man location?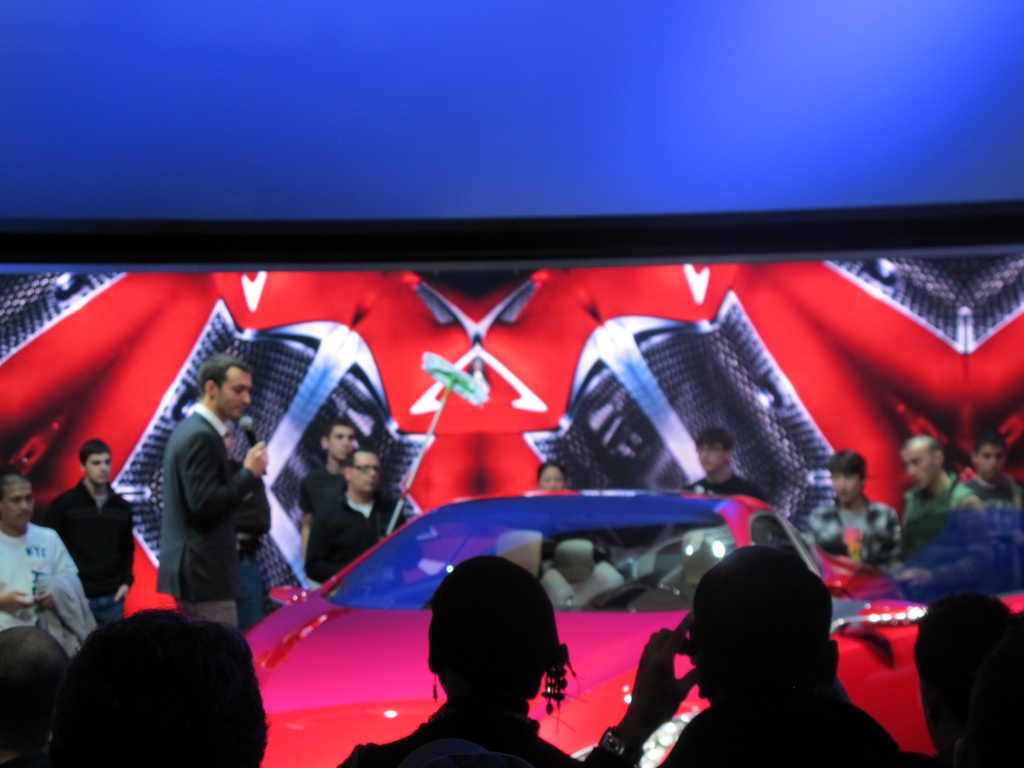
rect(895, 427, 982, 526)
